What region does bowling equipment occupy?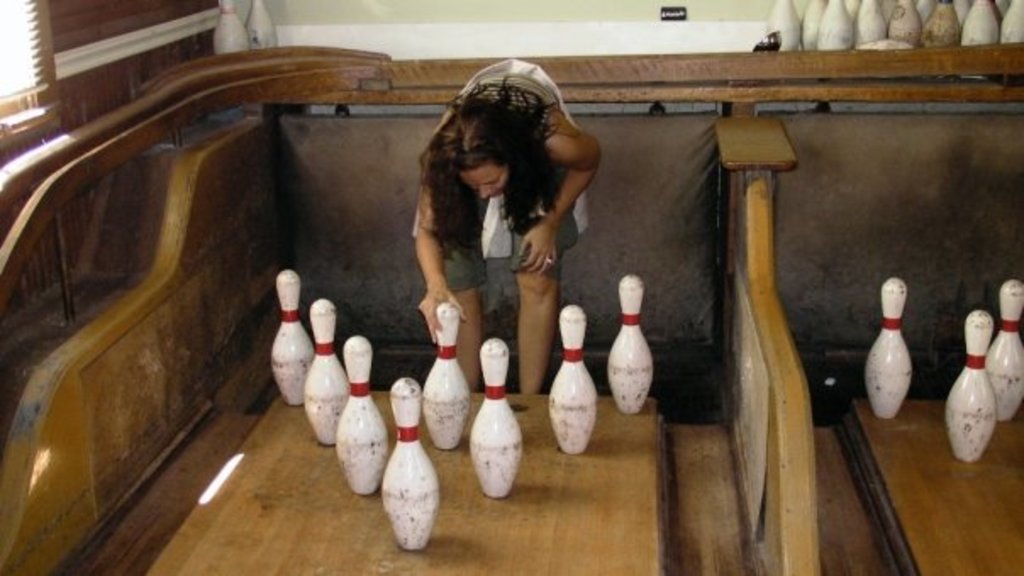
{"left": 422, "top": 298, "right": 475, "bottom": 449}.
